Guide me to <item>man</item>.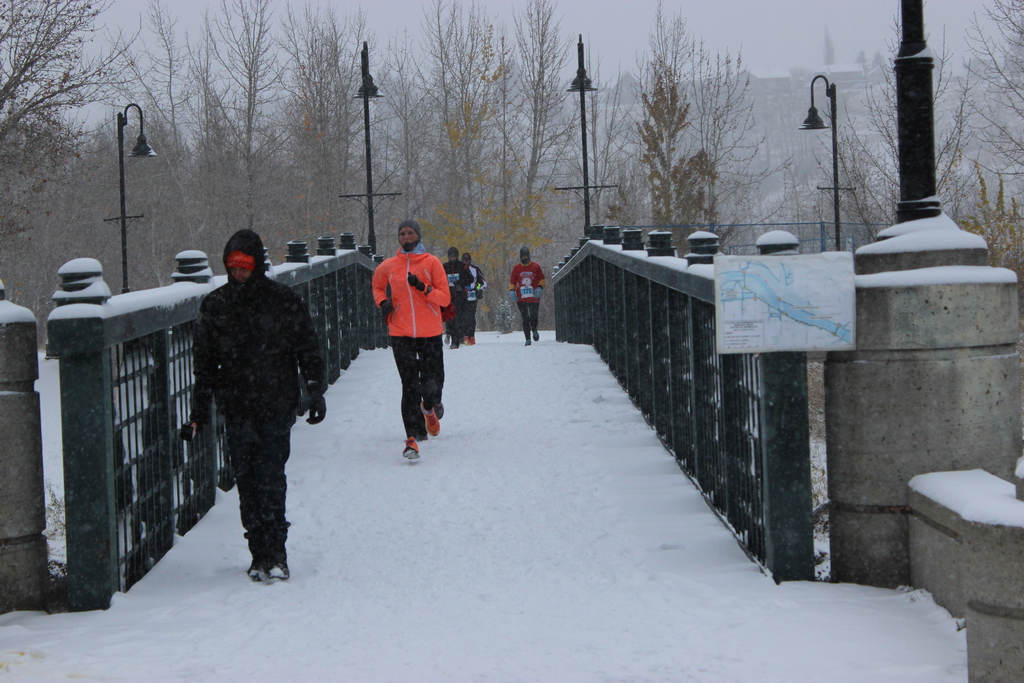
Guidance: bbox=(459, 253, 486, 343).
